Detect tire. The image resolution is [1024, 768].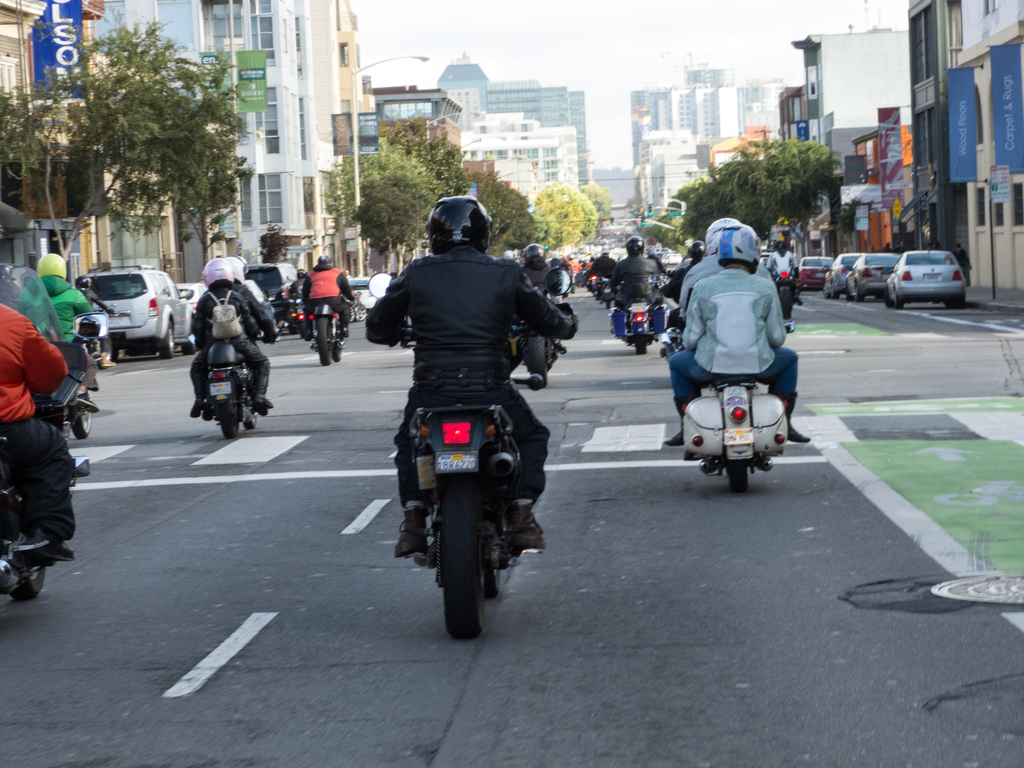
select_region(221, 408, 239, 438).
